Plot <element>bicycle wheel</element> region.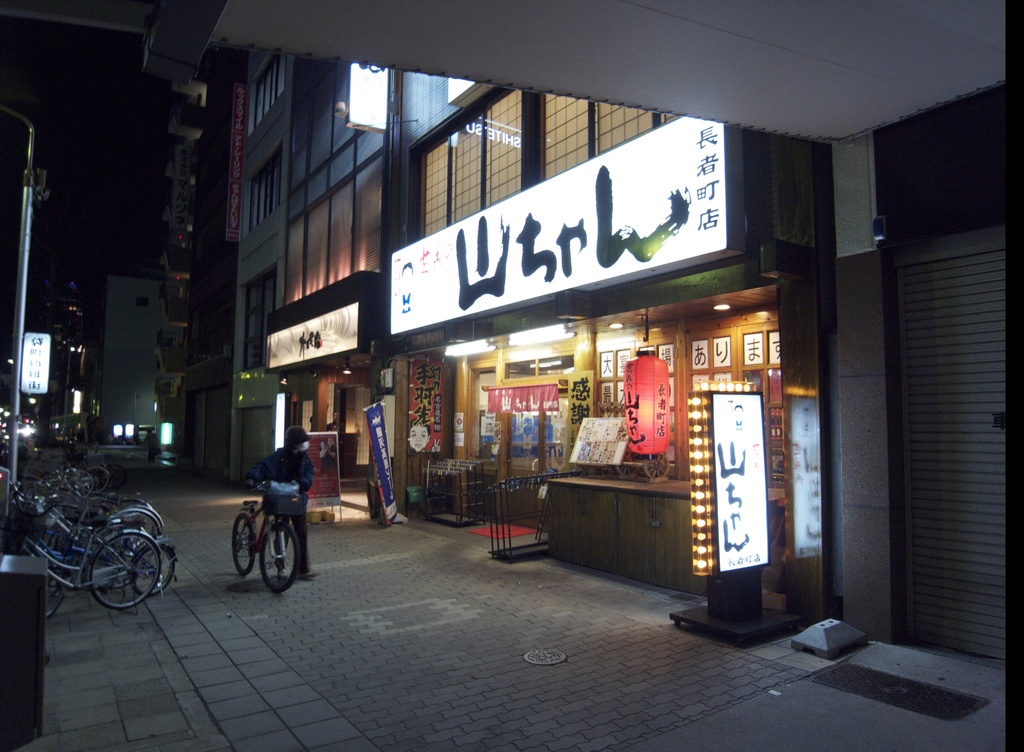
Plotted at [89,535,164,609].
